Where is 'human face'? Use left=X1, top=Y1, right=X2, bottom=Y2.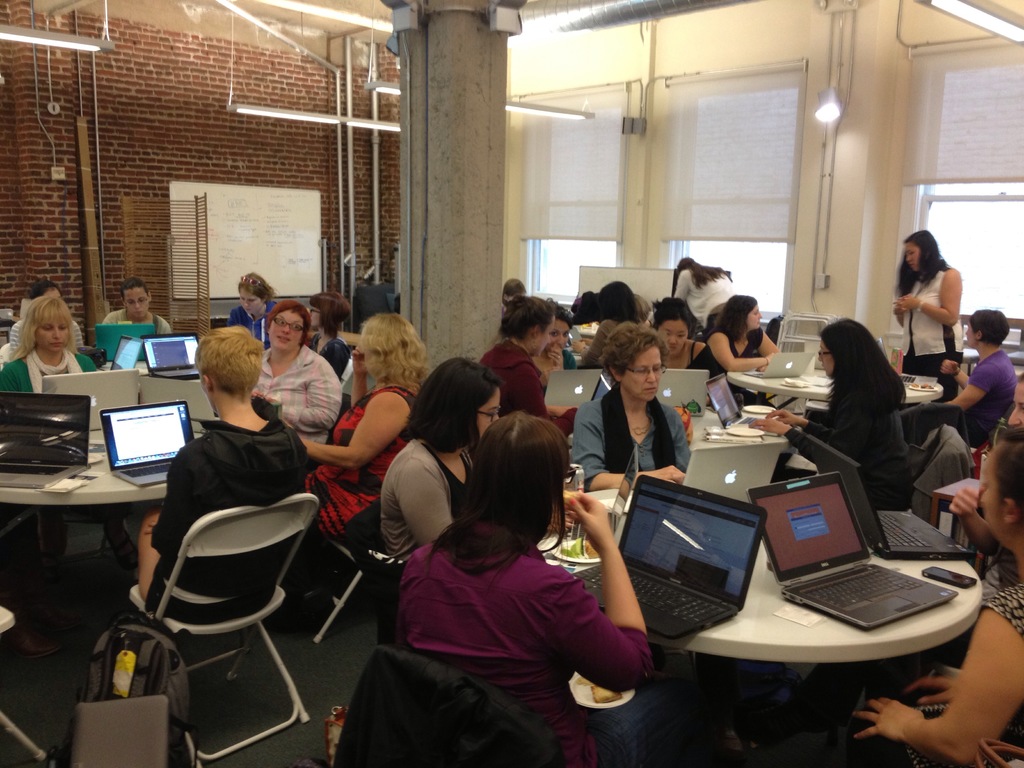
left=904, top=241, right=924, bottom=273.
